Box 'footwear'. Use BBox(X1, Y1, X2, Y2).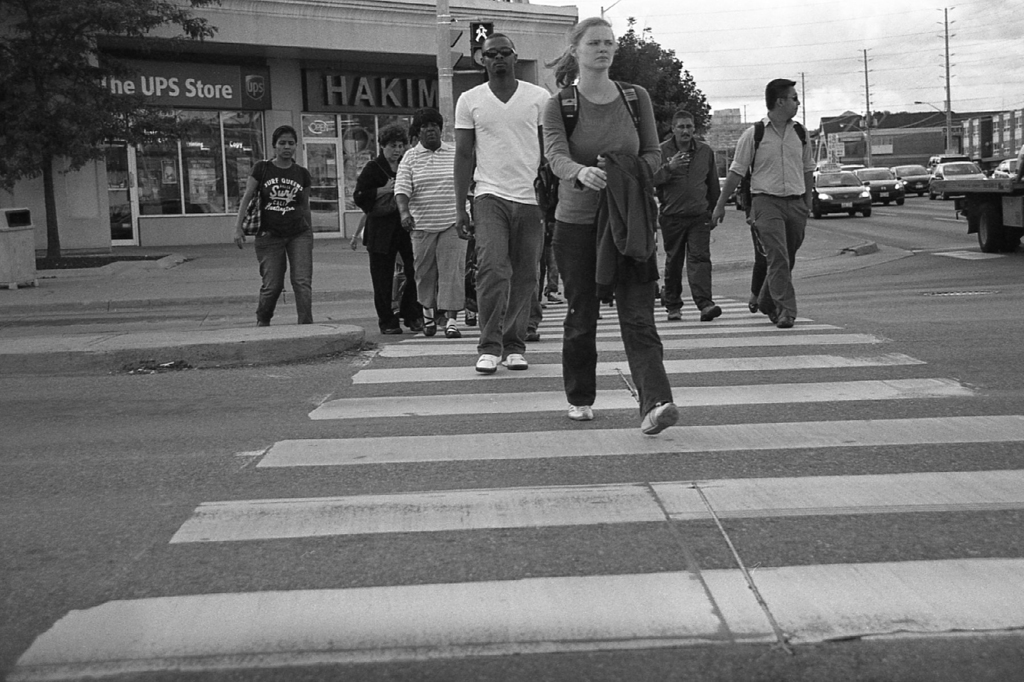
BBox(568, 401, 593, 424).
